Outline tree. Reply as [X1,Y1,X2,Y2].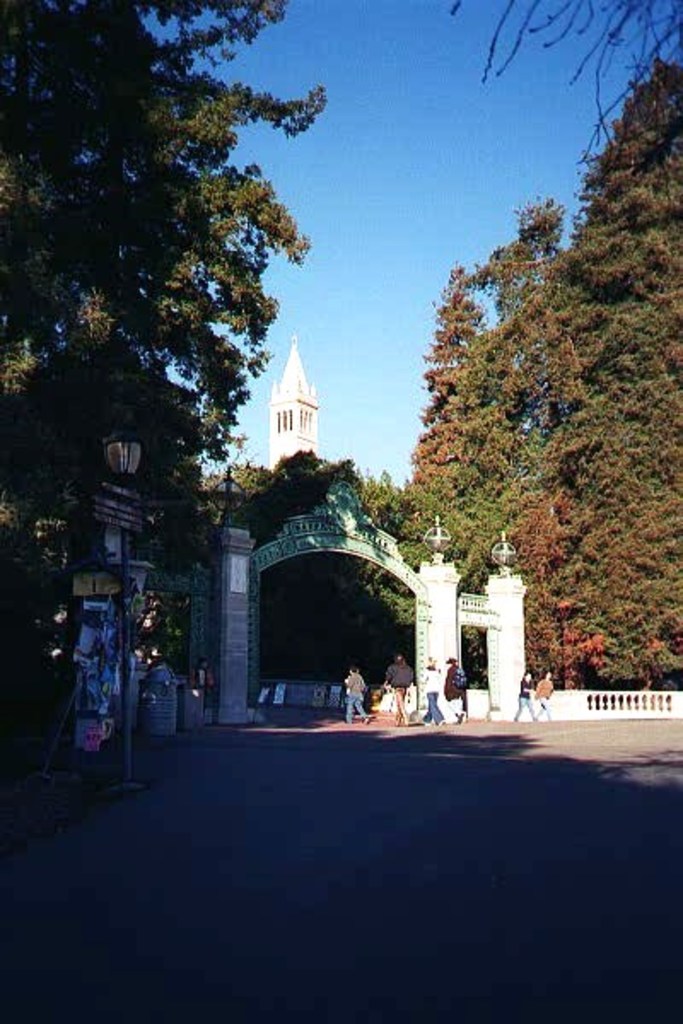
[0,0,326,570].
